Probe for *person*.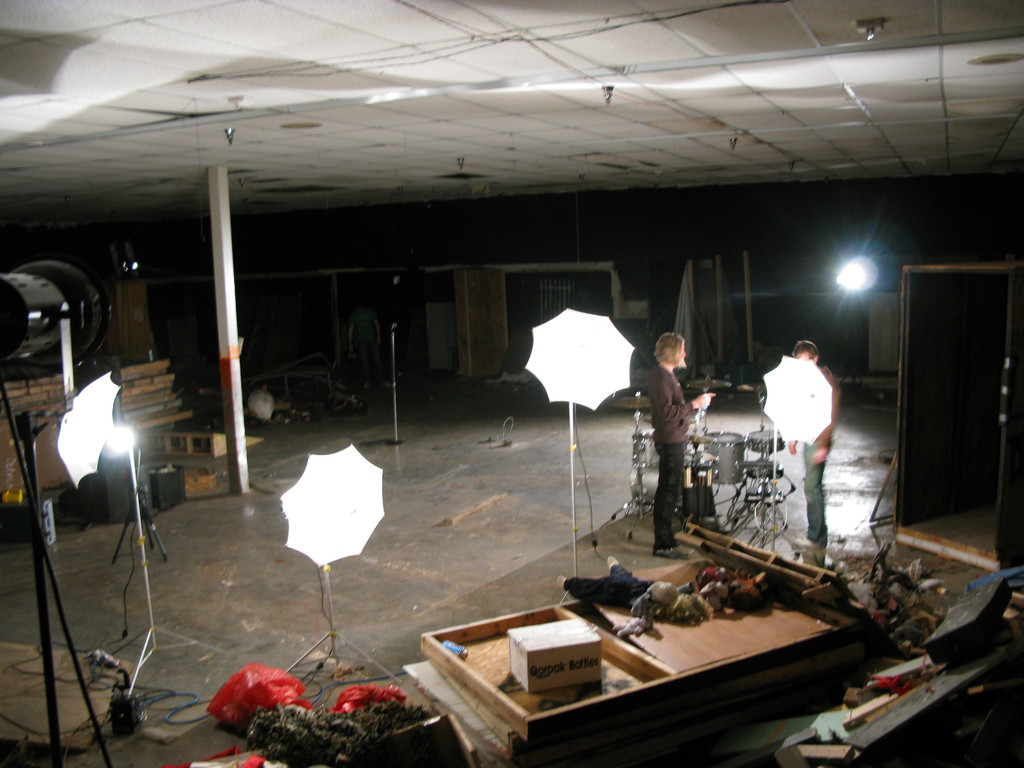
Probe result: box(794, 330, 840, 545).
